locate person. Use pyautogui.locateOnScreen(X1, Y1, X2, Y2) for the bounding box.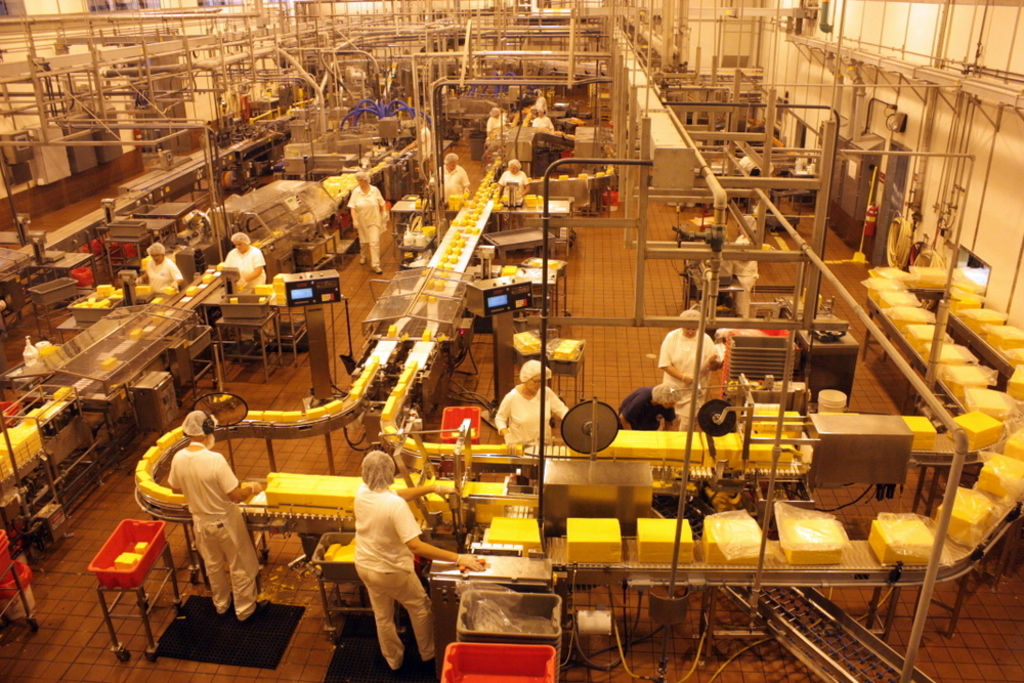
pyautogui.locateOnScreen(536, 105, 553, 129).
